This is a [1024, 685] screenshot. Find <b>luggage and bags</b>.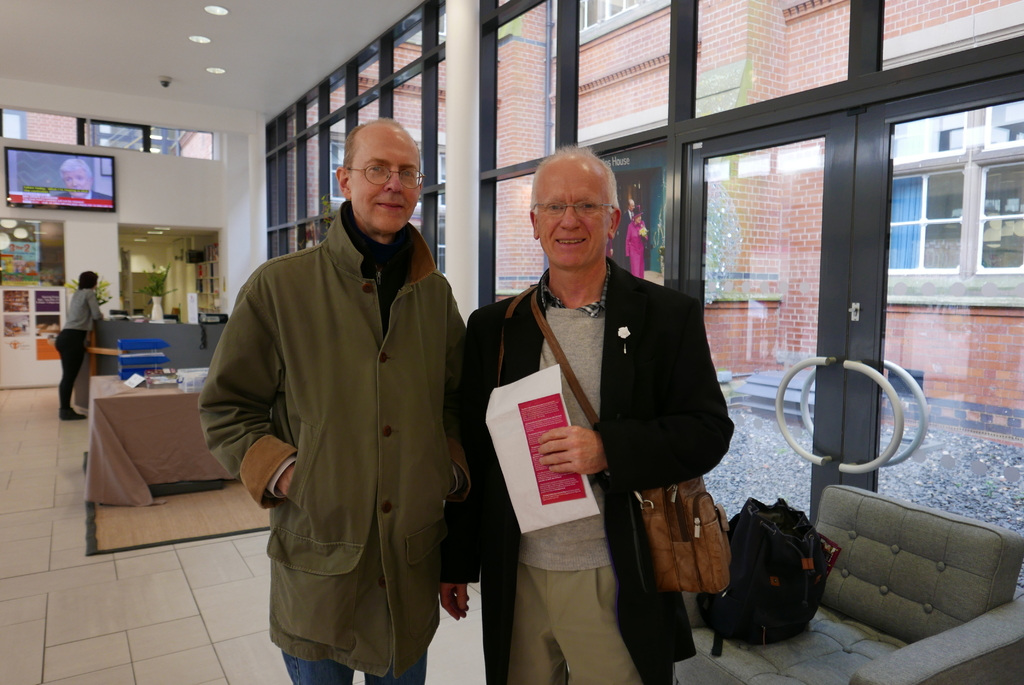
Bounding box: 724 493 829 629.
